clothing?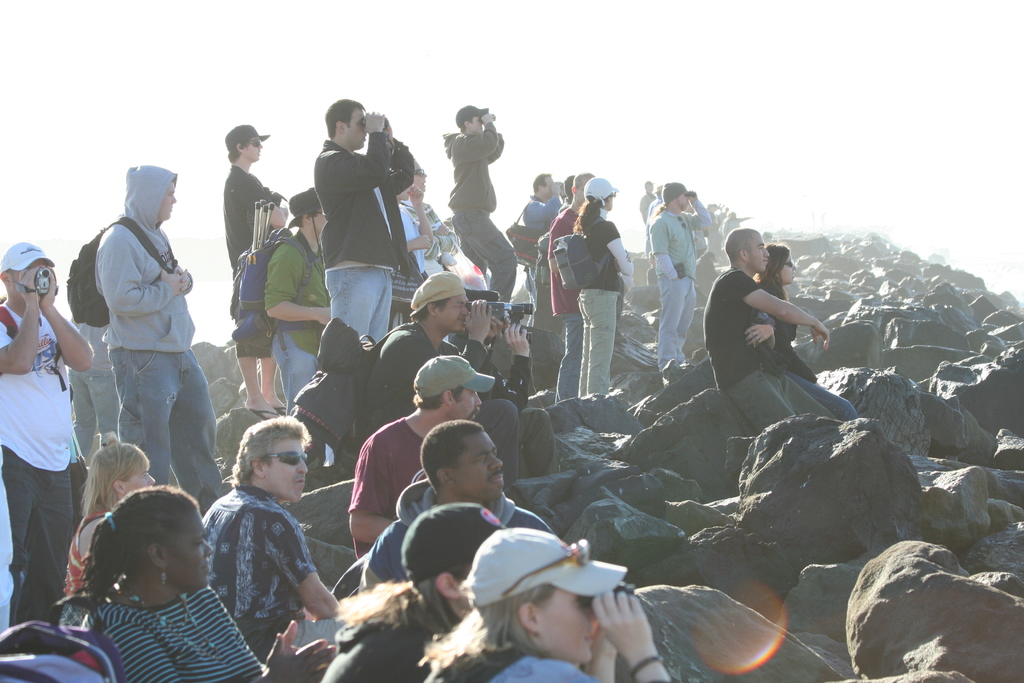
bbox=(346, 414, 426, 561)
